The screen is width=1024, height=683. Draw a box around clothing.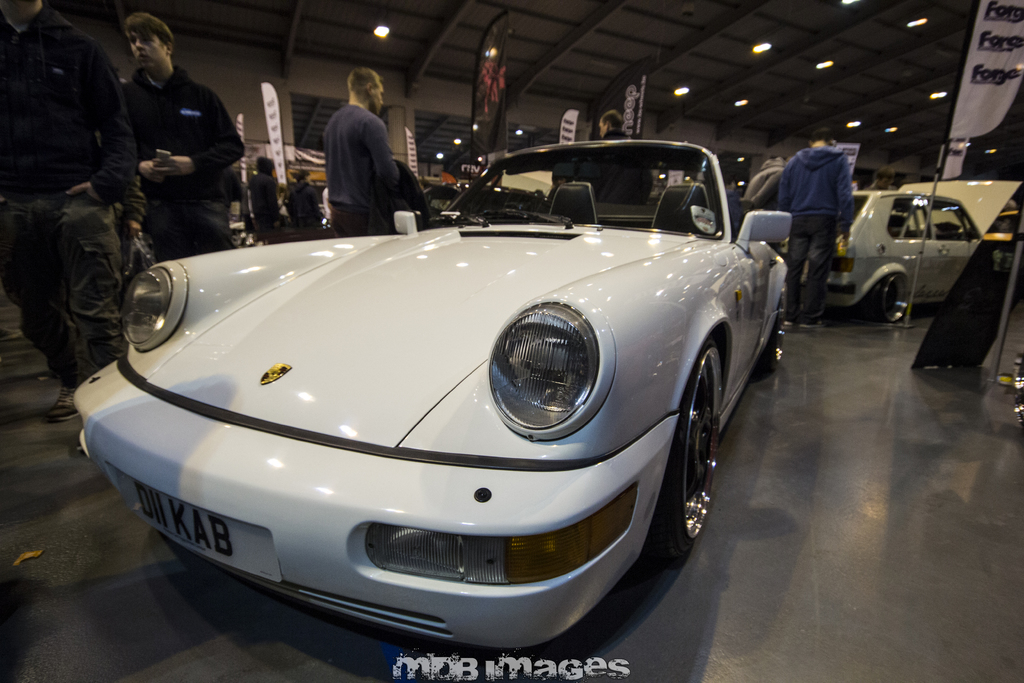
(x1=774, y1=149, x2=856, y2=317).
